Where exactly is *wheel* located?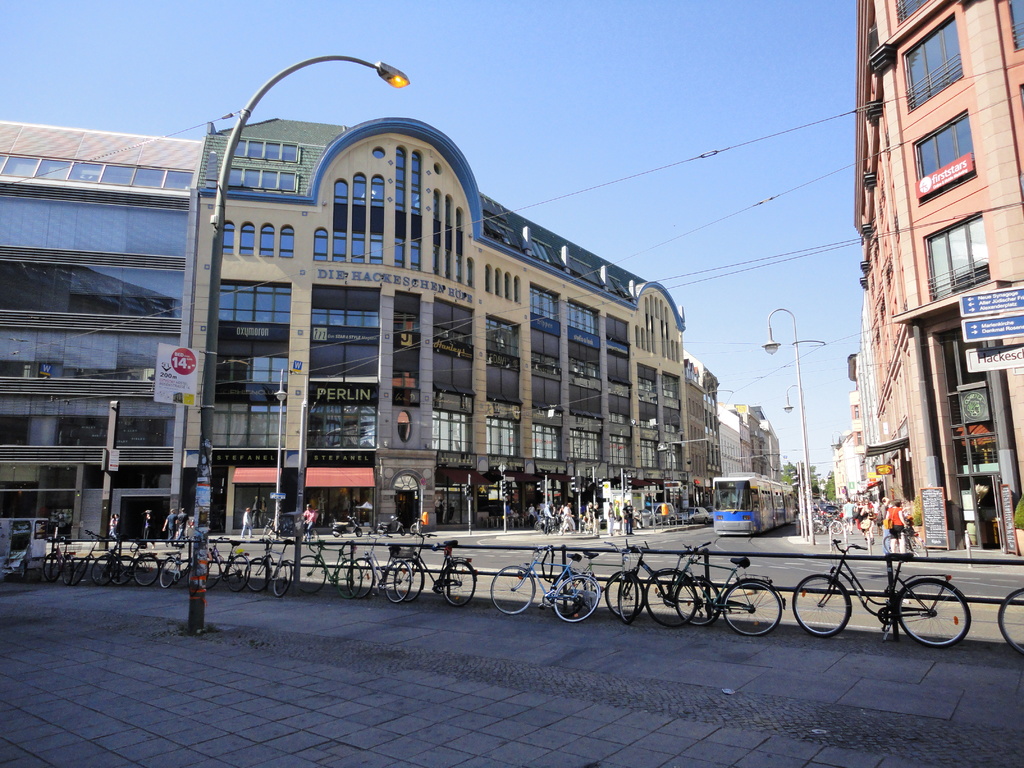
Its bounding box is bbox(721, 579, 783, 637).
